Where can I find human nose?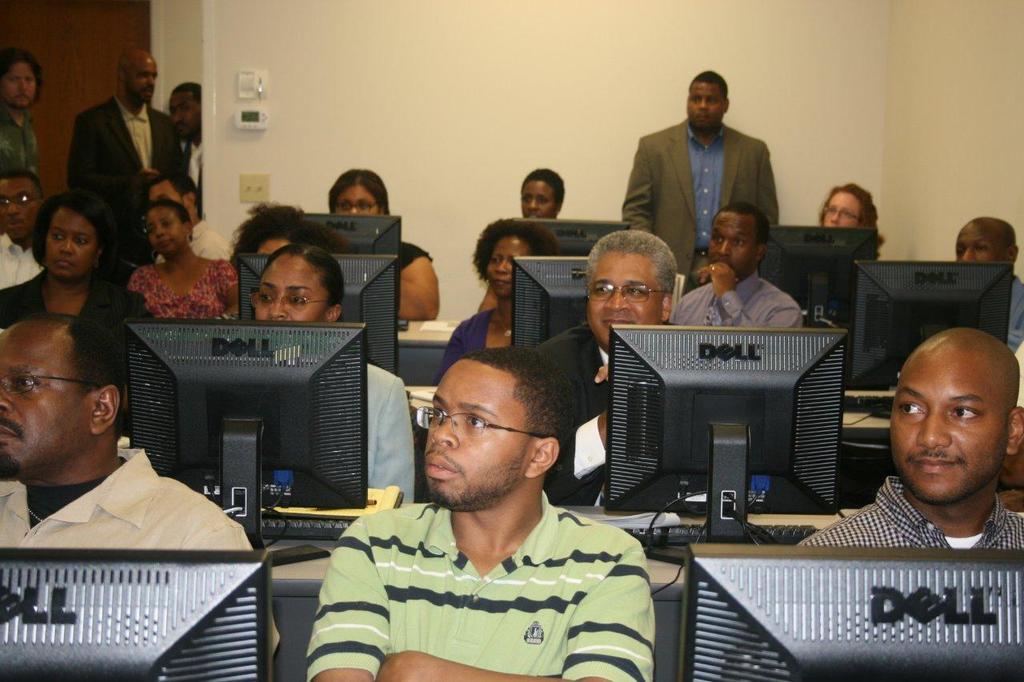
You can find it at bbox=[0, 378, 13, 413].
